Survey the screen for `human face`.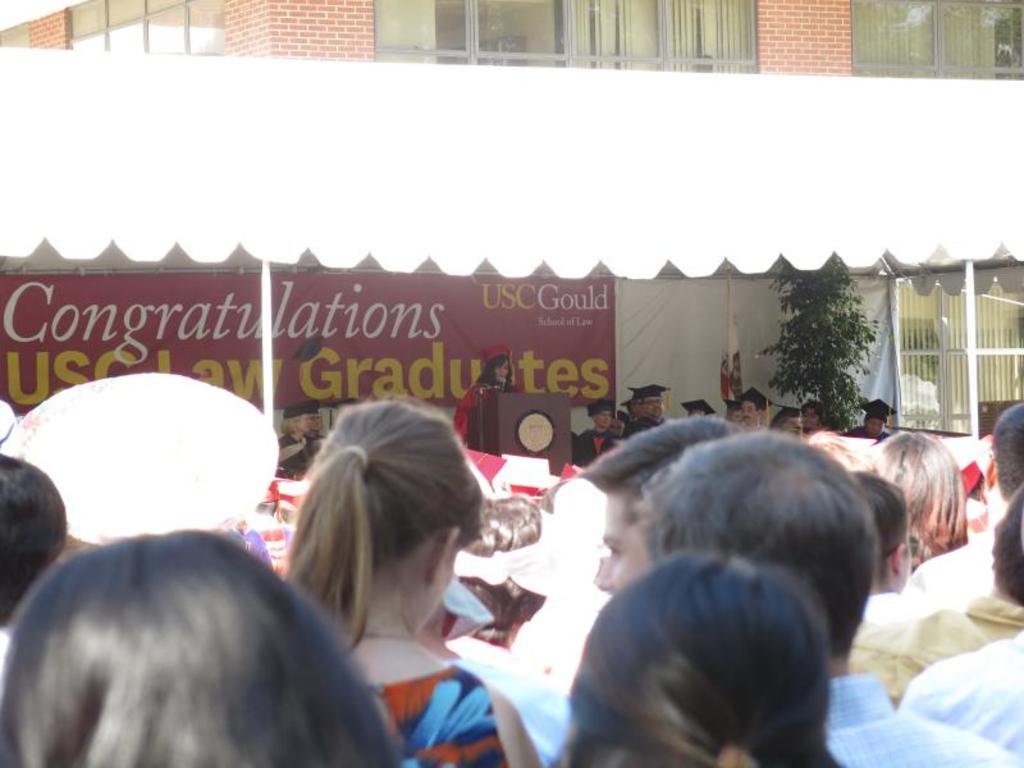
Survey found: rect(741, 402, 760, 424).
